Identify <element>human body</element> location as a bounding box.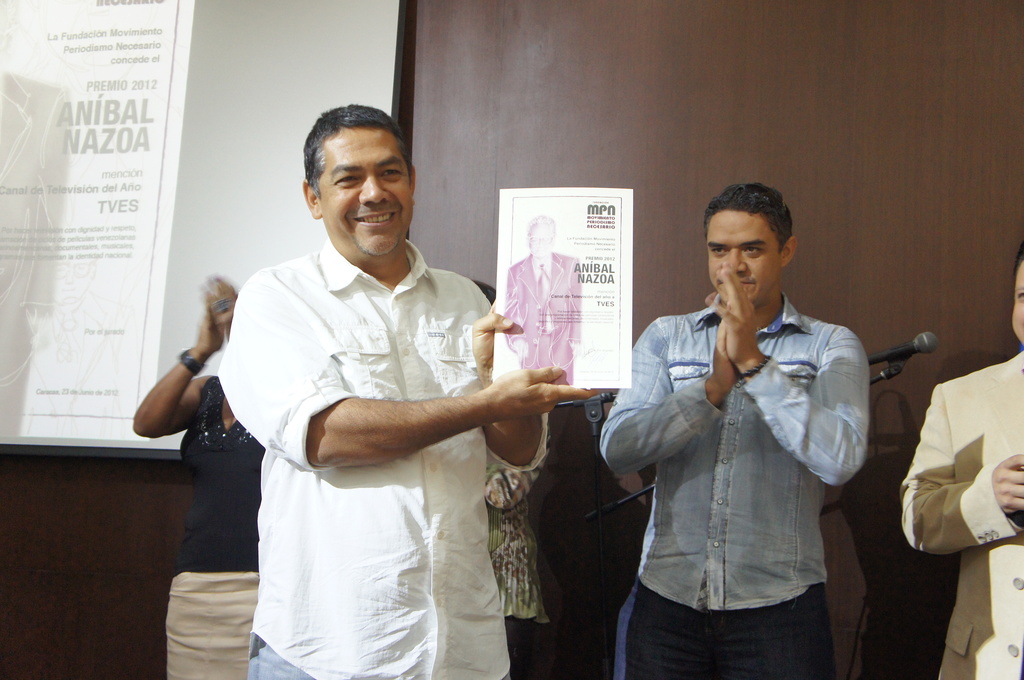
<region>223, 163, 613, 679</region>.
